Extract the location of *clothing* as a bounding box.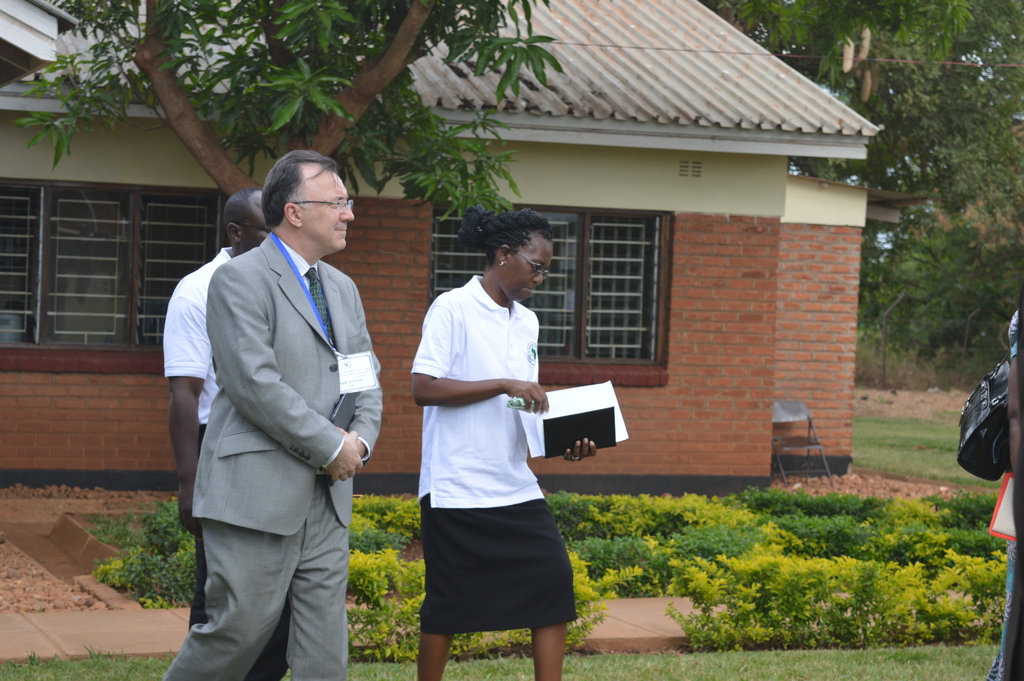
x1=163, y1=245, x2=289, y2=680.
